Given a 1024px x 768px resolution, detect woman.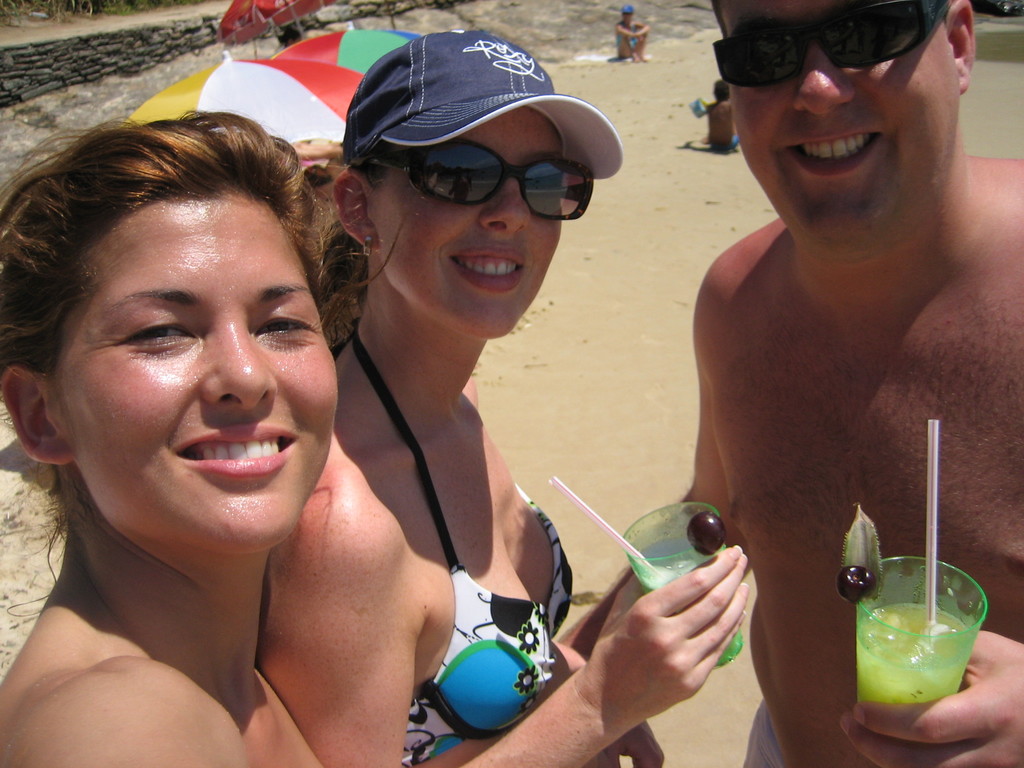
crop(0, 105, 323, 767).
